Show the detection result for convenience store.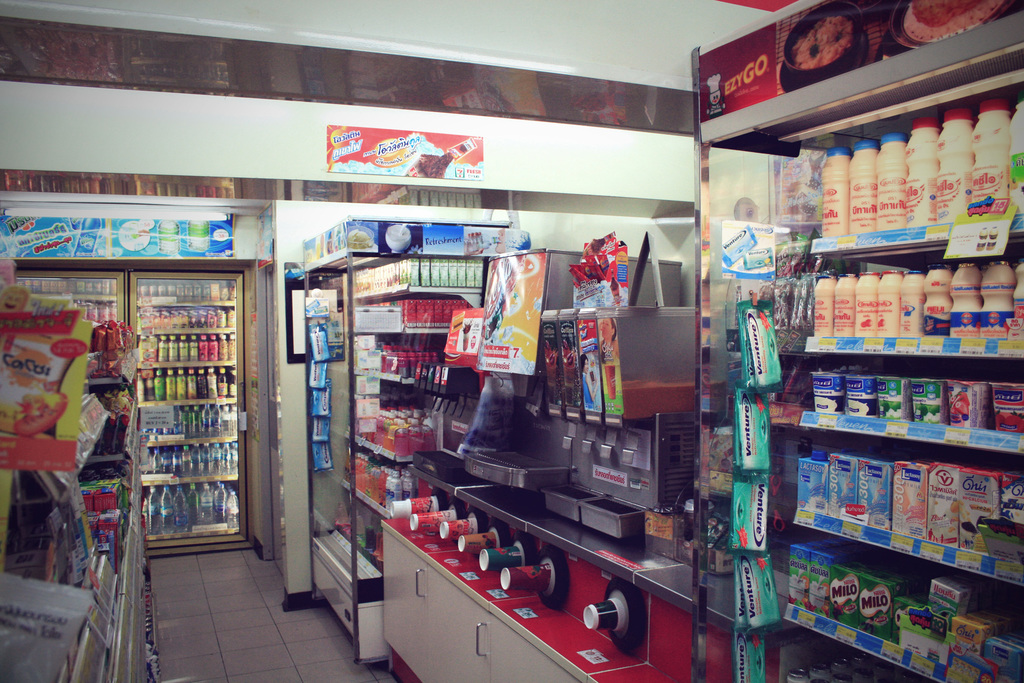
0,0,1023,682.
